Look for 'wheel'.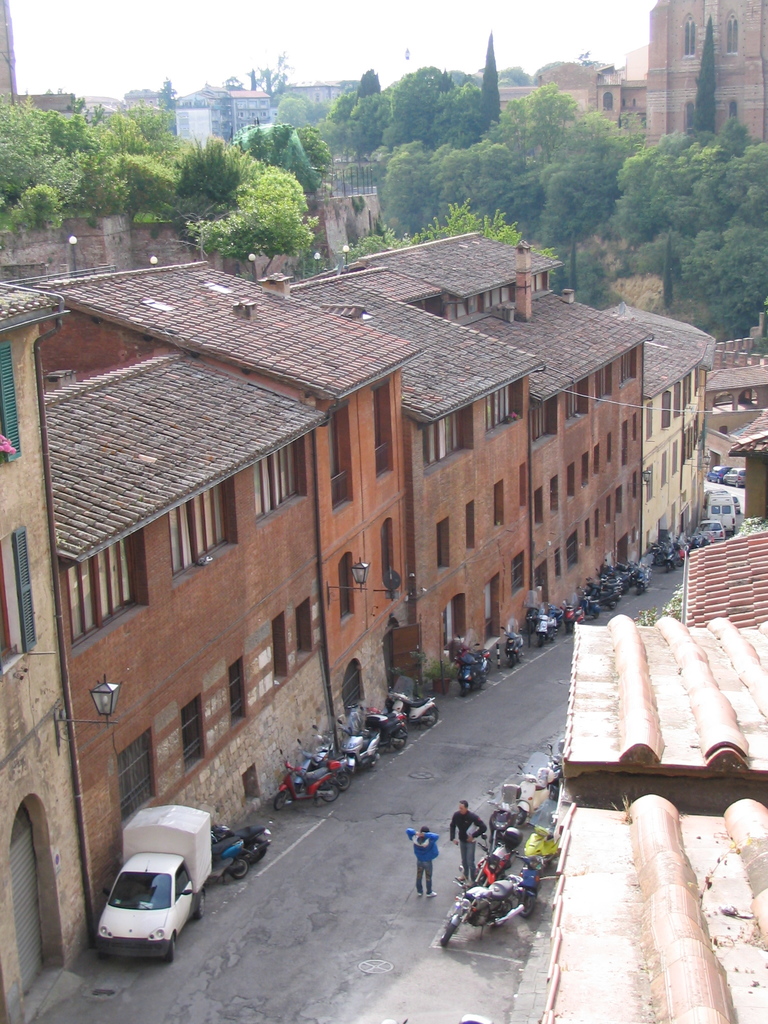
Found: Rect(495, 899, 511, 925).
